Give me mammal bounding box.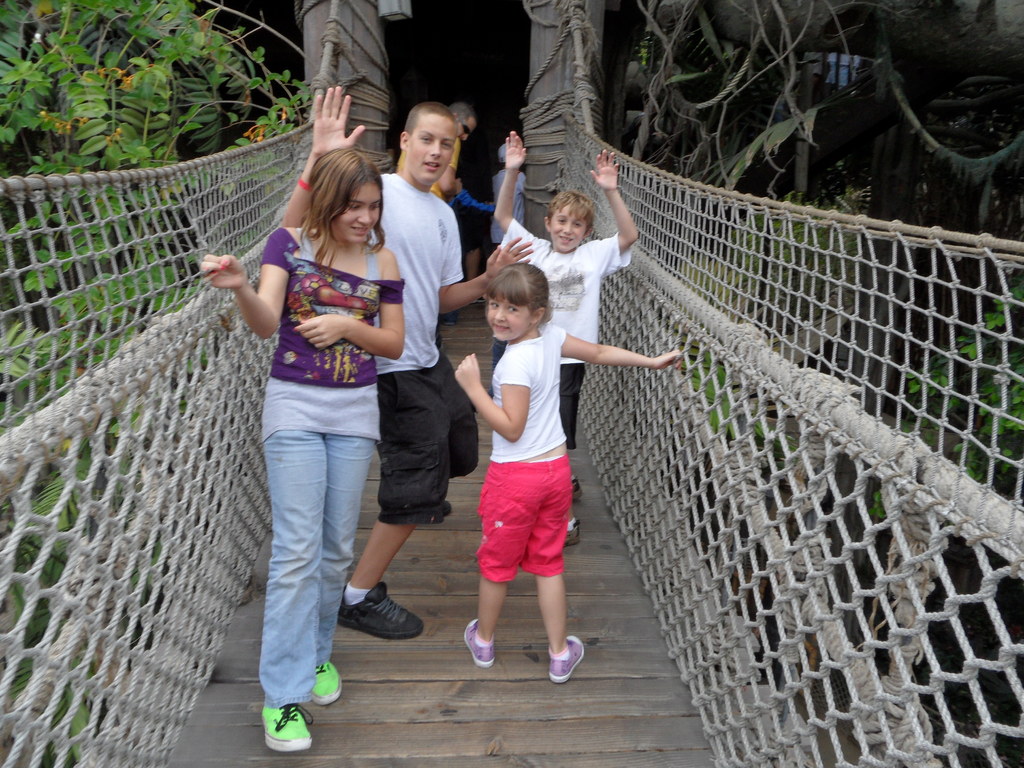
{"x1": 492, "y1": 129, "x2": 638, "y2": 545}.
